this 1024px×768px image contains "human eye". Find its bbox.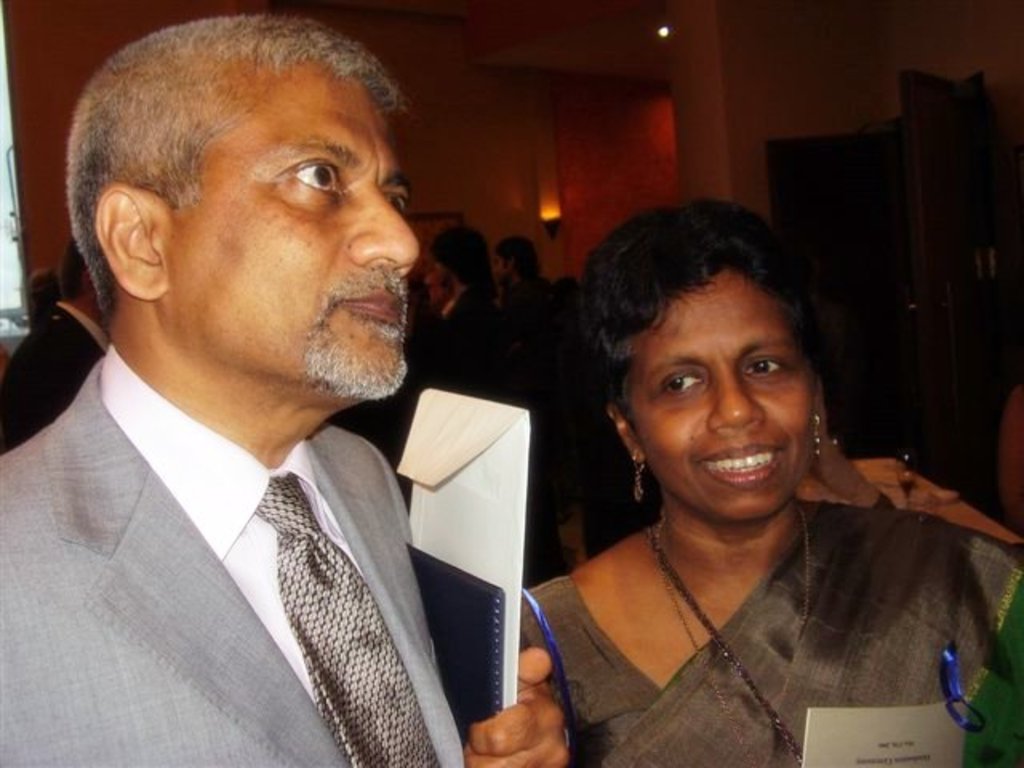
285 157 347 198.
